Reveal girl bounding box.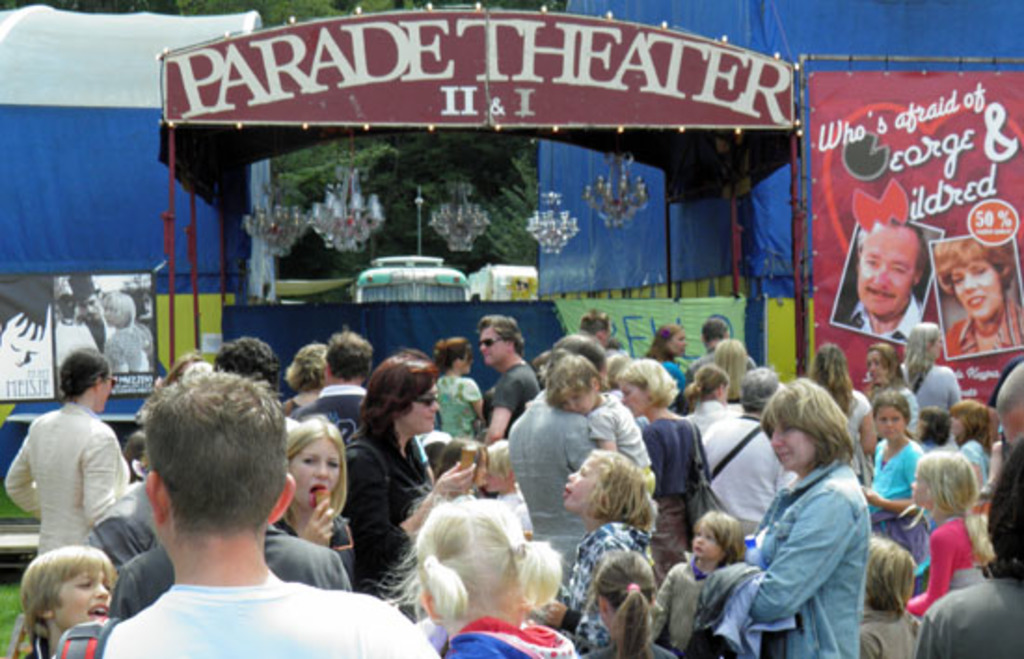
Revealed: x1=374 y1=501 x2=573 y2=655.
